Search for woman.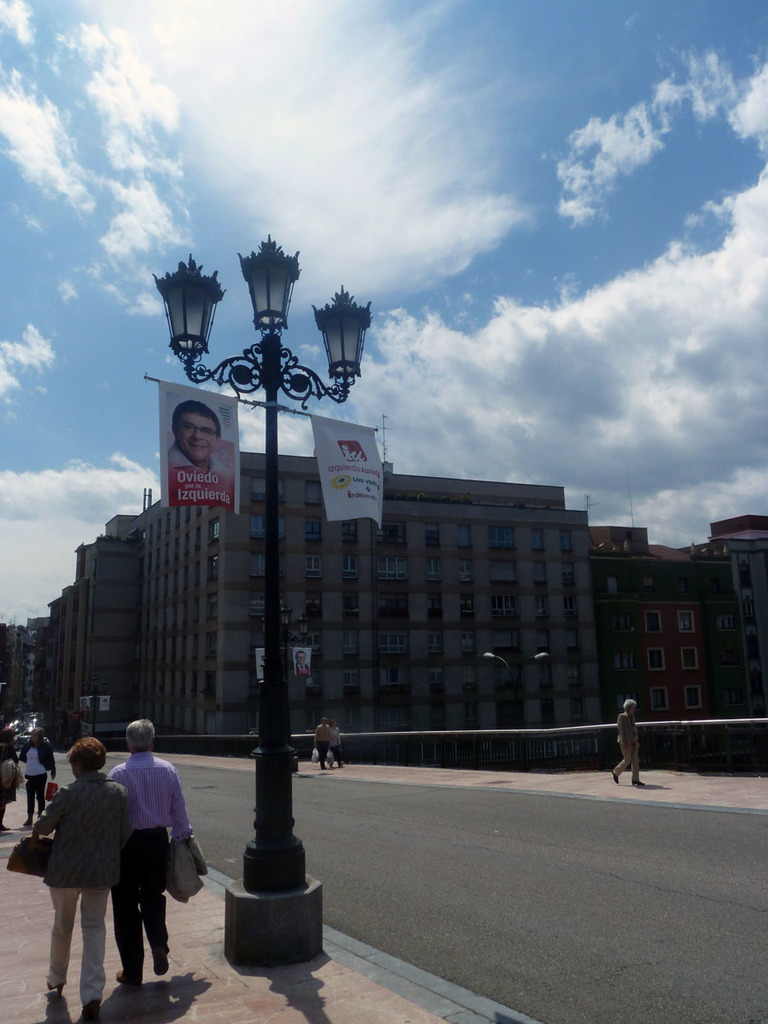
Found at l=0, t=730, r=19, b=832.
